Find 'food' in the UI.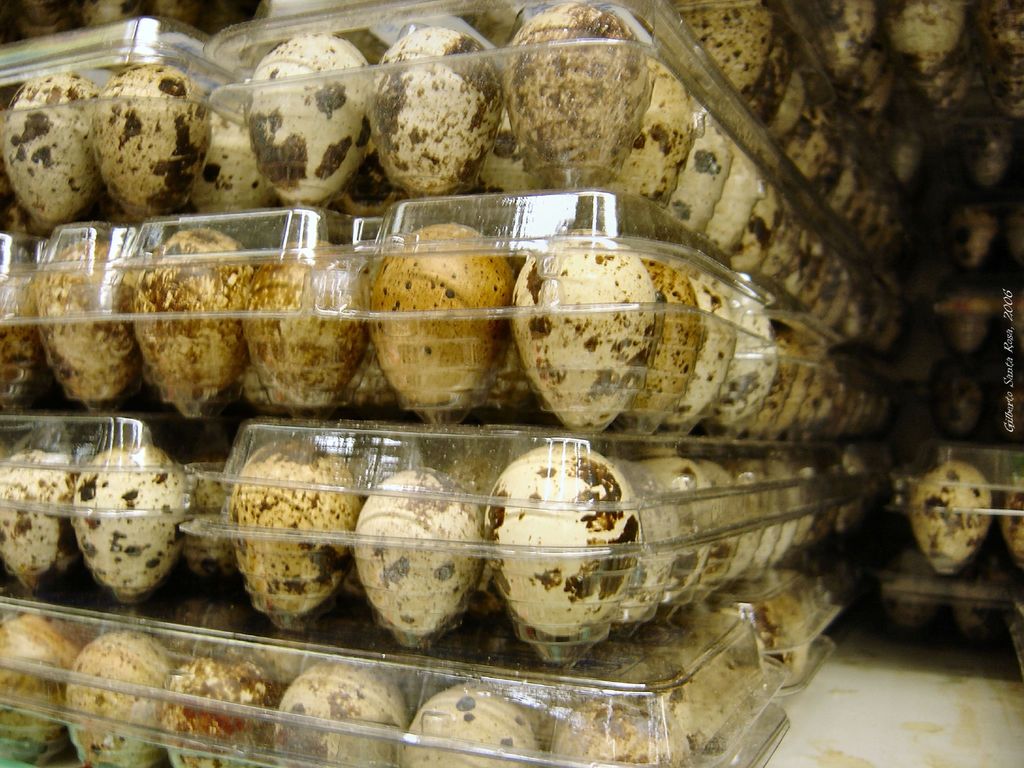
UI element at BBox(36, 239, 145, 397).
